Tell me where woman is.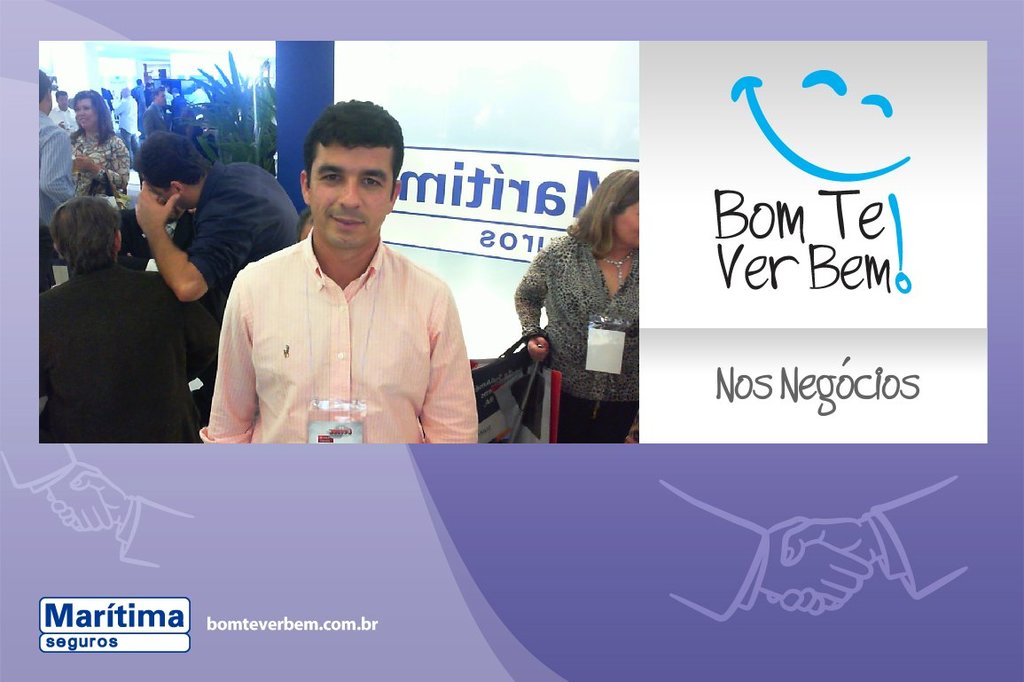
woman is at locate(55, 80, 128, 208).
